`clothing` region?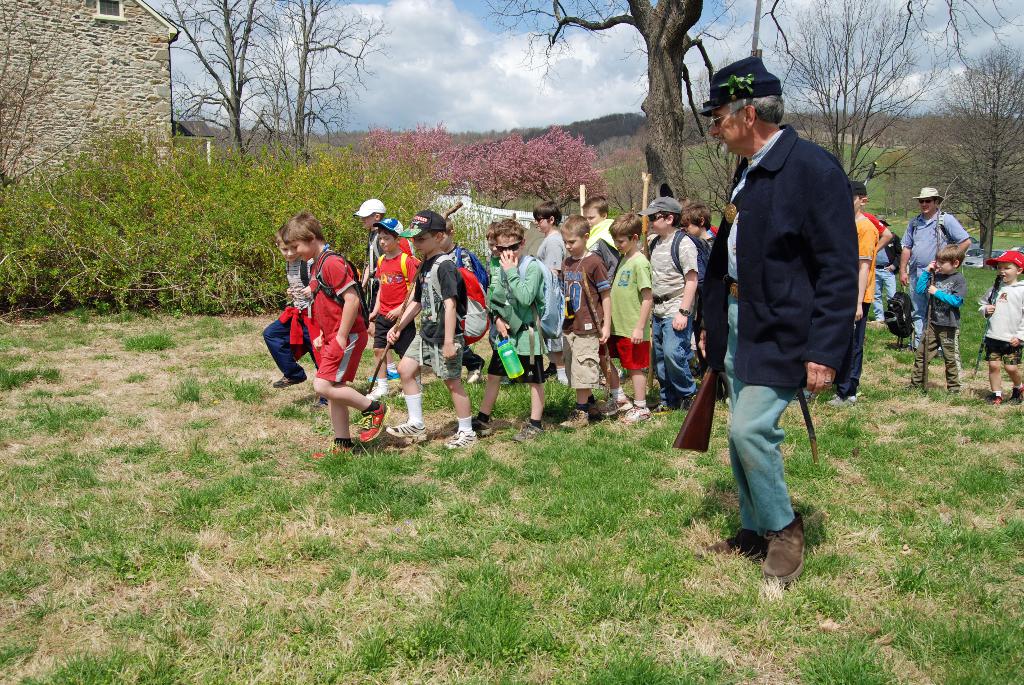
bbox=(981, 280, 1023, 360)
